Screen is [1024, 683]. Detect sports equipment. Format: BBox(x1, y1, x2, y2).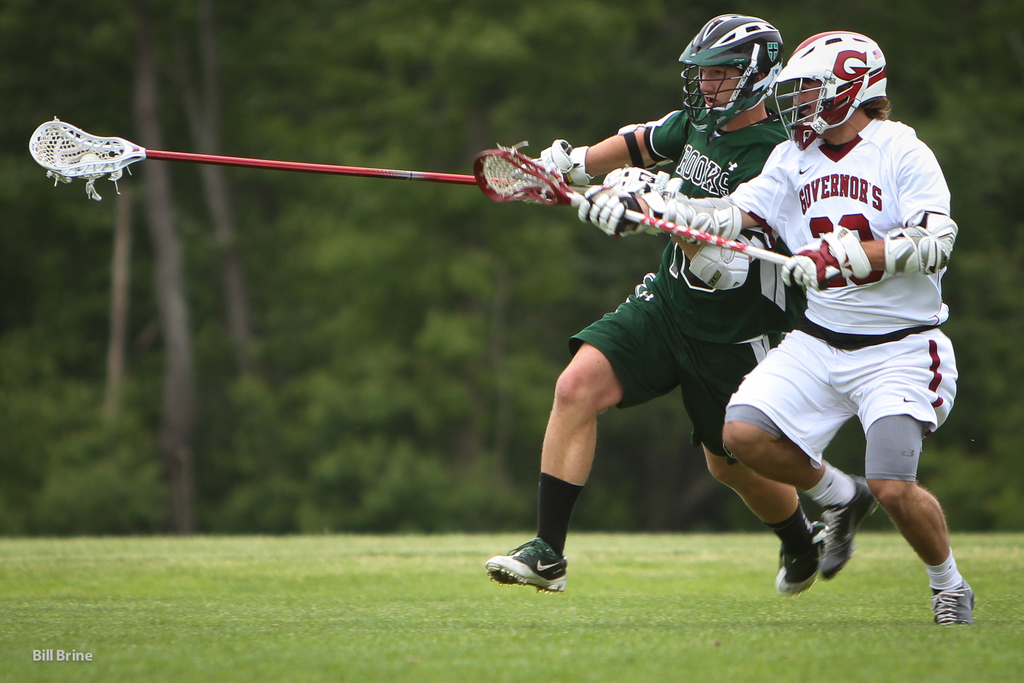
BBox(782, 226, 878, 292).
